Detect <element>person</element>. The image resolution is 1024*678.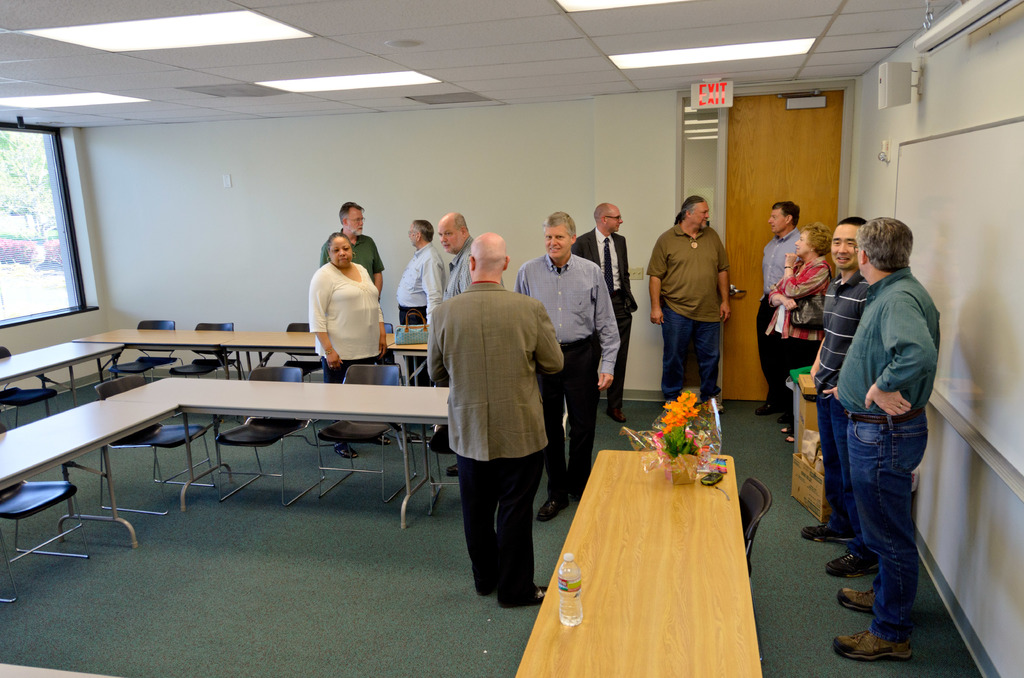
<bbox>801, 216, 877, 545</bbox>.
